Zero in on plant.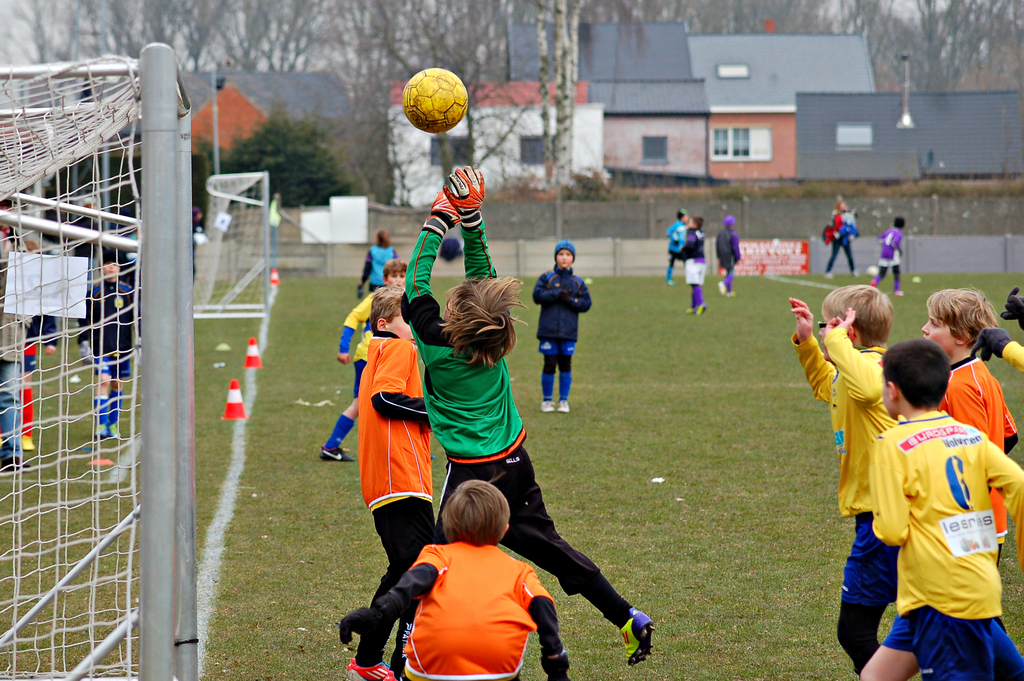
Zeroed in: rect(558, 164, 640, 198).
